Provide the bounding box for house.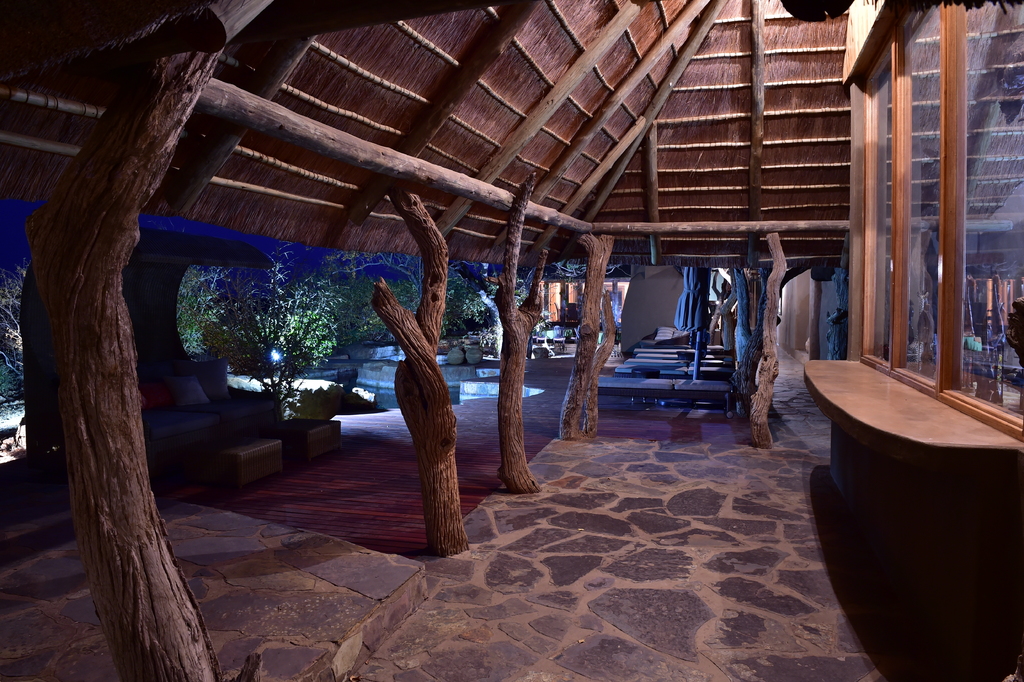
0:0:1023:681.
